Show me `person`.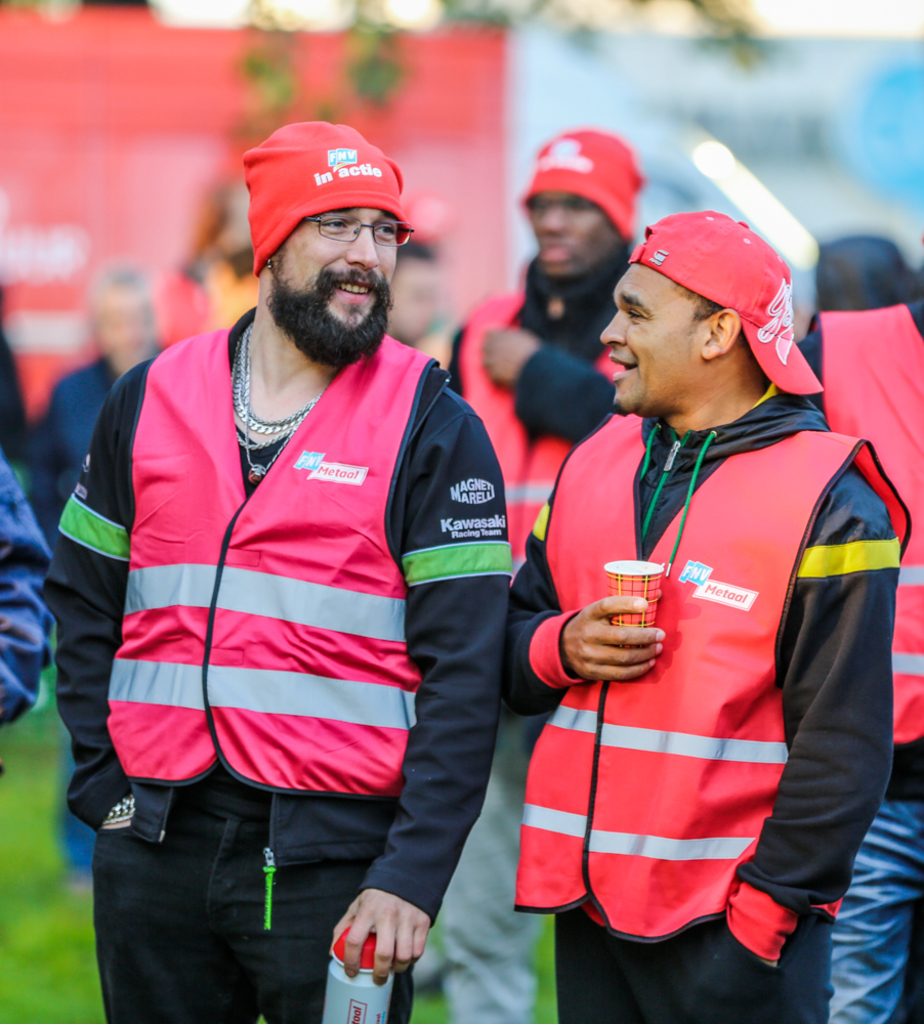
`person` is here: bbox=[39, 115, 515, 1023].
